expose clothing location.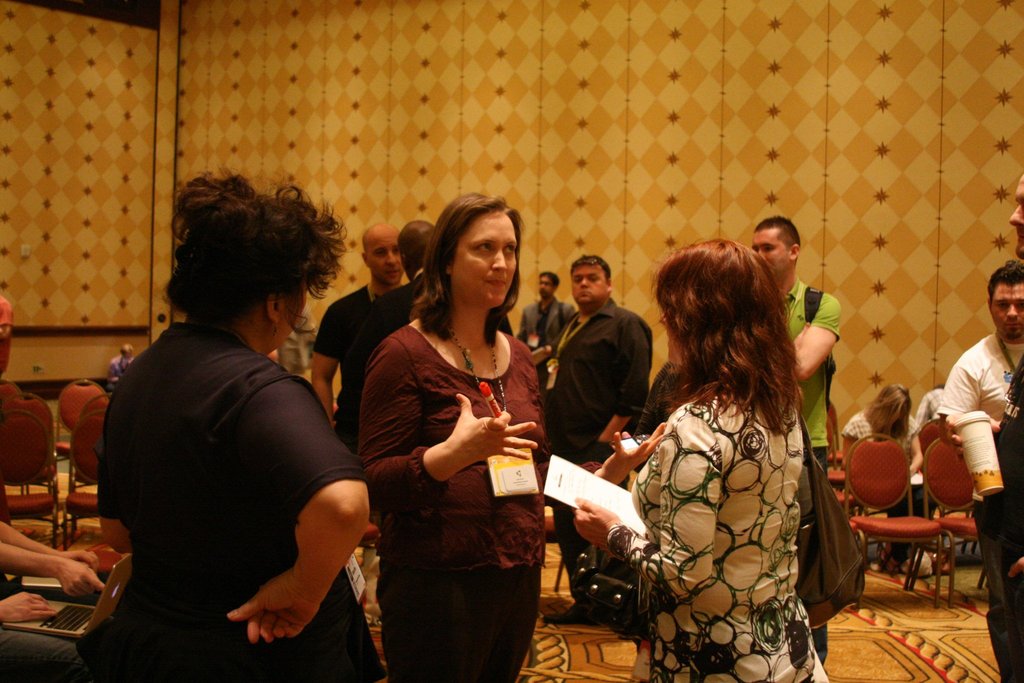
Exposed at l=836, t=404, r=933, b=568.
